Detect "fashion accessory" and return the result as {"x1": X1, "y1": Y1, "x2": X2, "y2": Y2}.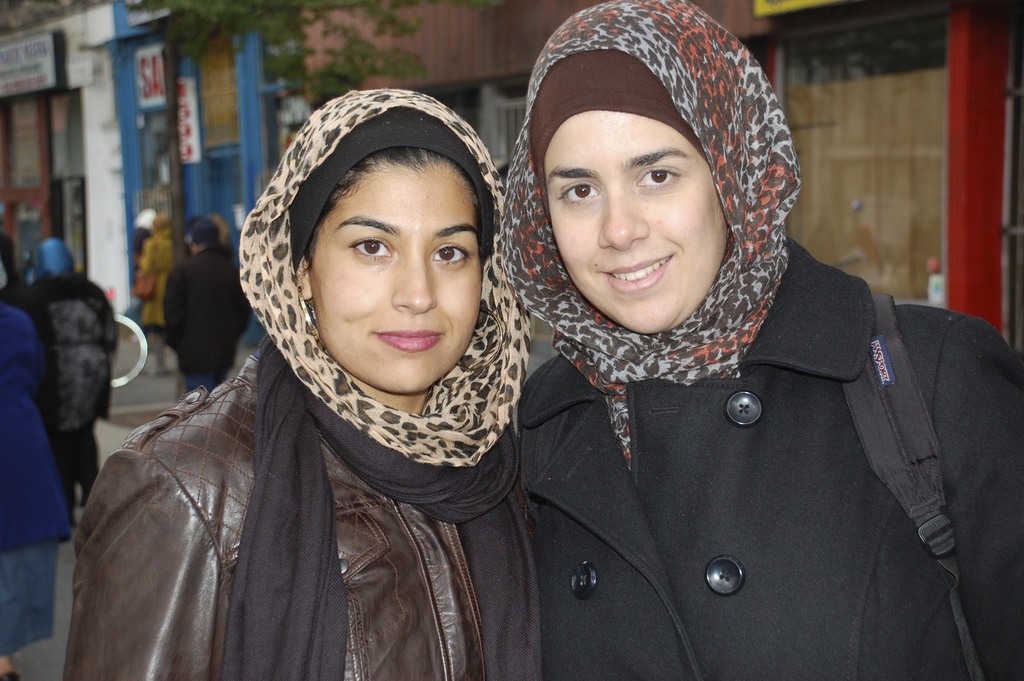
{"x1": 235, "y1": 87, "x2": 530, "y2": 468}.
